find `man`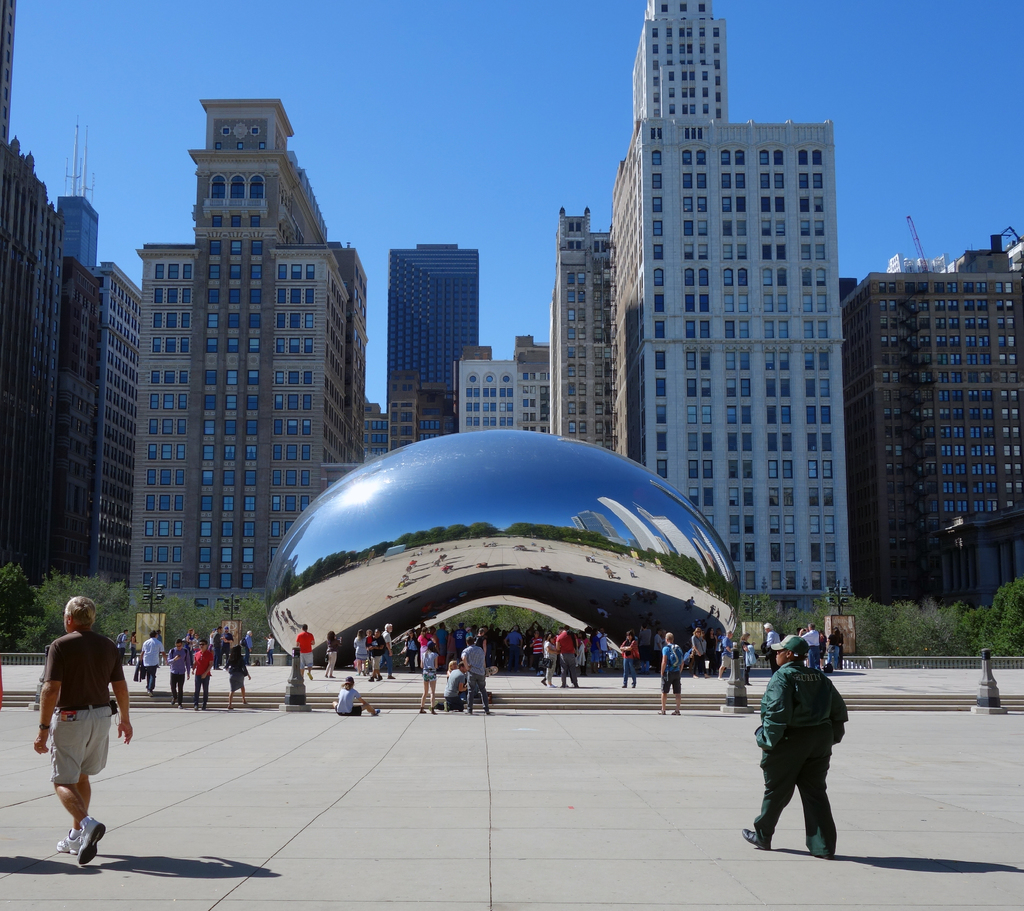
(left=737, top=632, right=850, bottom=860)
